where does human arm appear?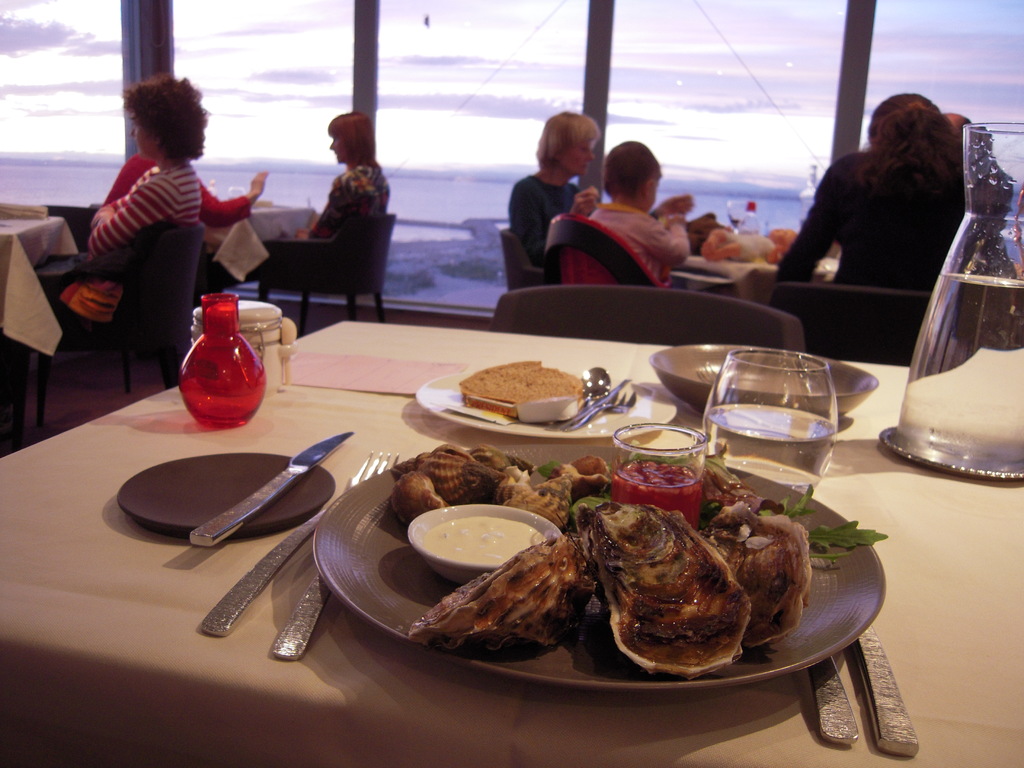
Appears at bbox=(952, 154, 975, 238).
